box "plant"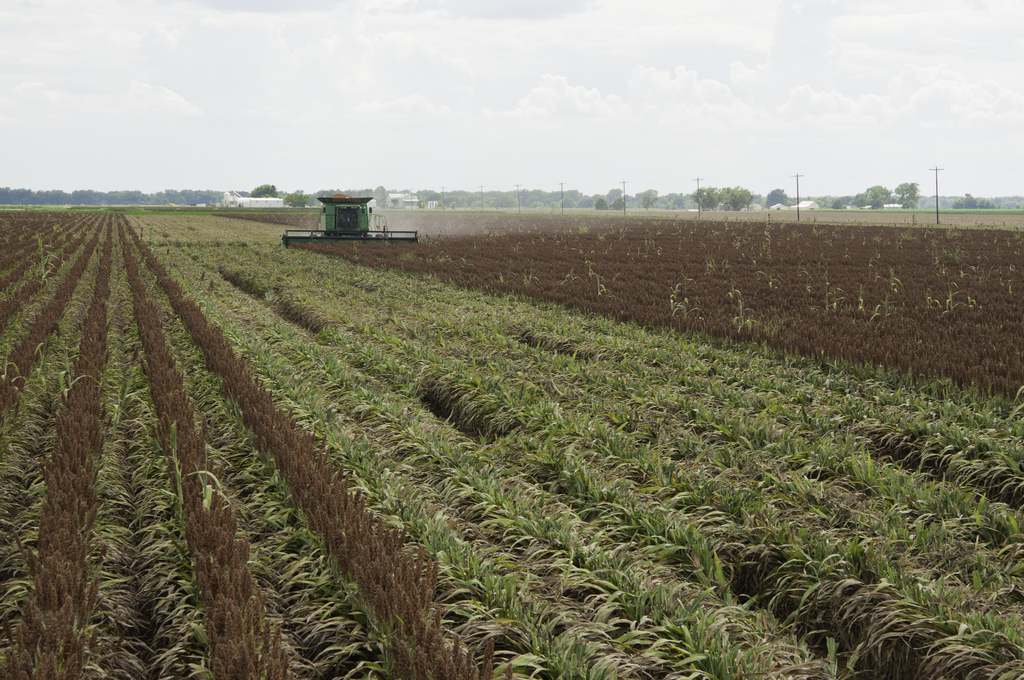
pyautogui.locateOnScreen(863, 281, 889, 325)
